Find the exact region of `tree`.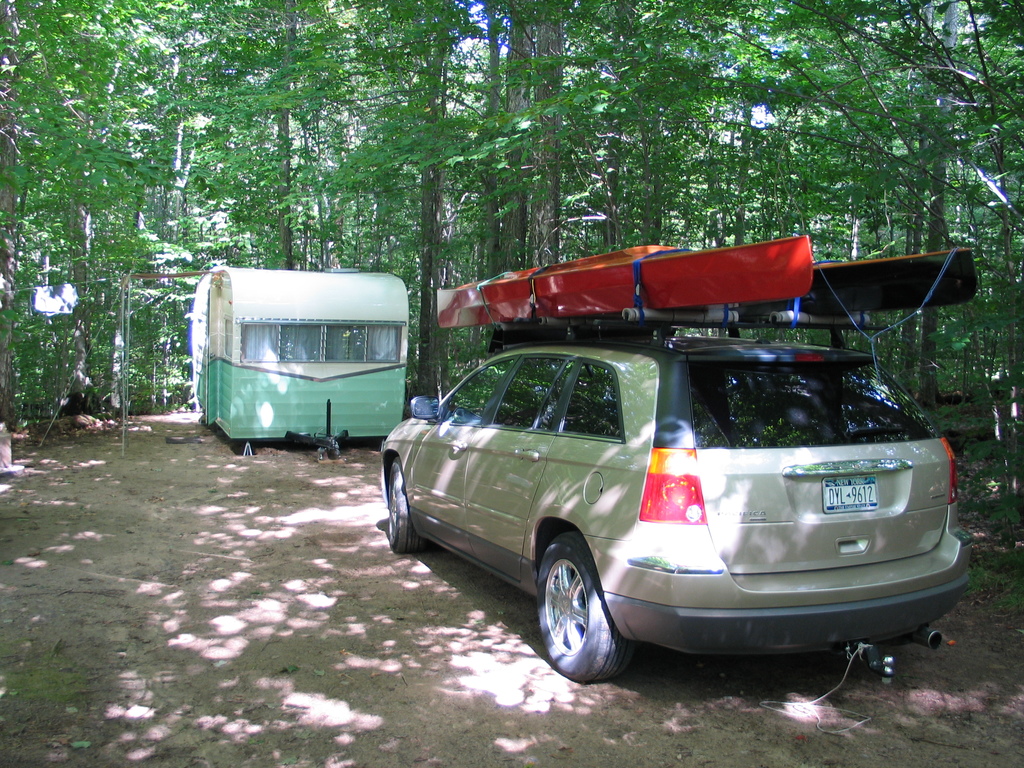
Exact region: BBox(0, 0, 1023, 395).
